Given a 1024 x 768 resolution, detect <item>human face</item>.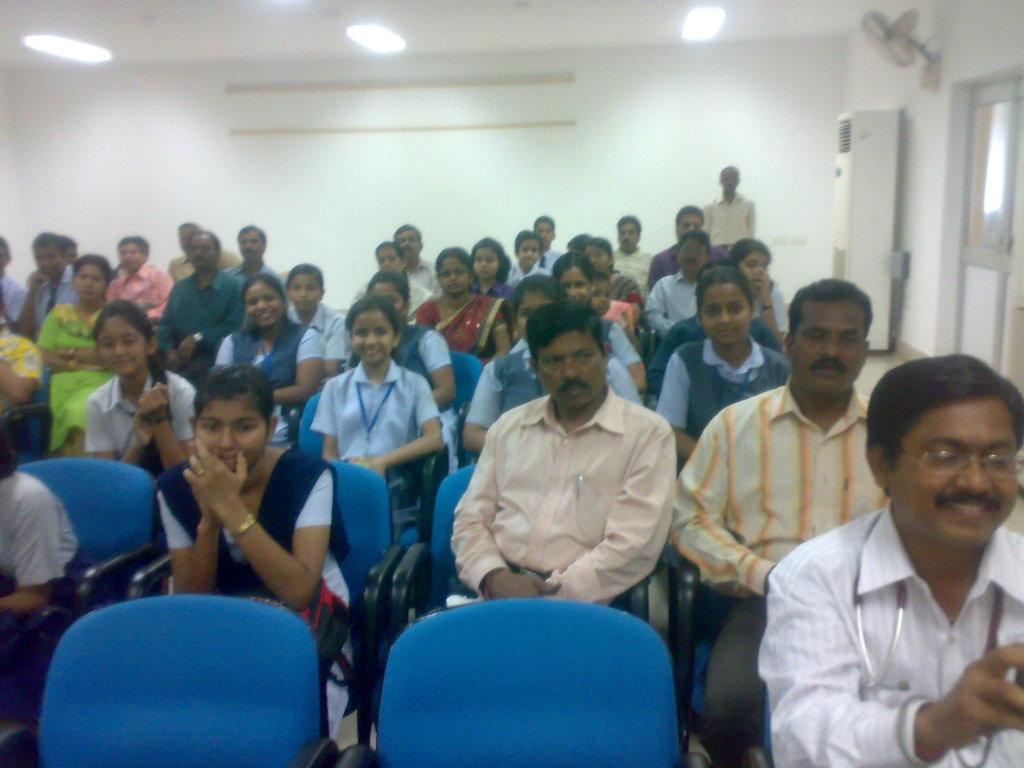
select_region(287, 273, 322, 310).
